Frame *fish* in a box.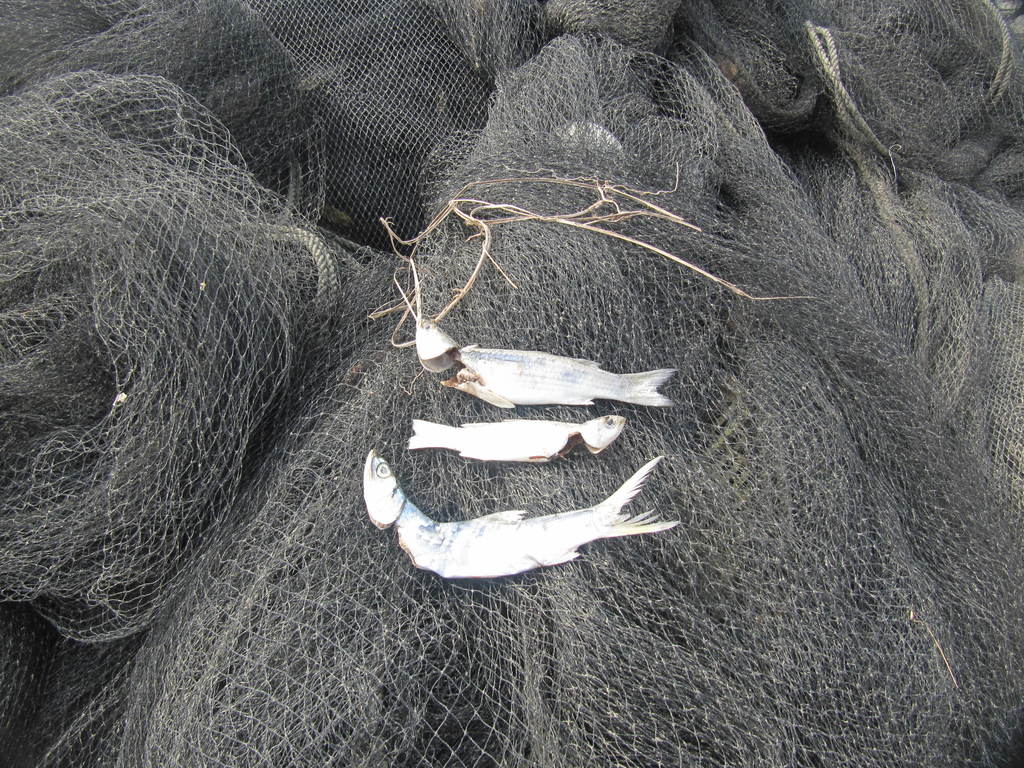
<bbox>406, 413, 625, 474</bbox>.
